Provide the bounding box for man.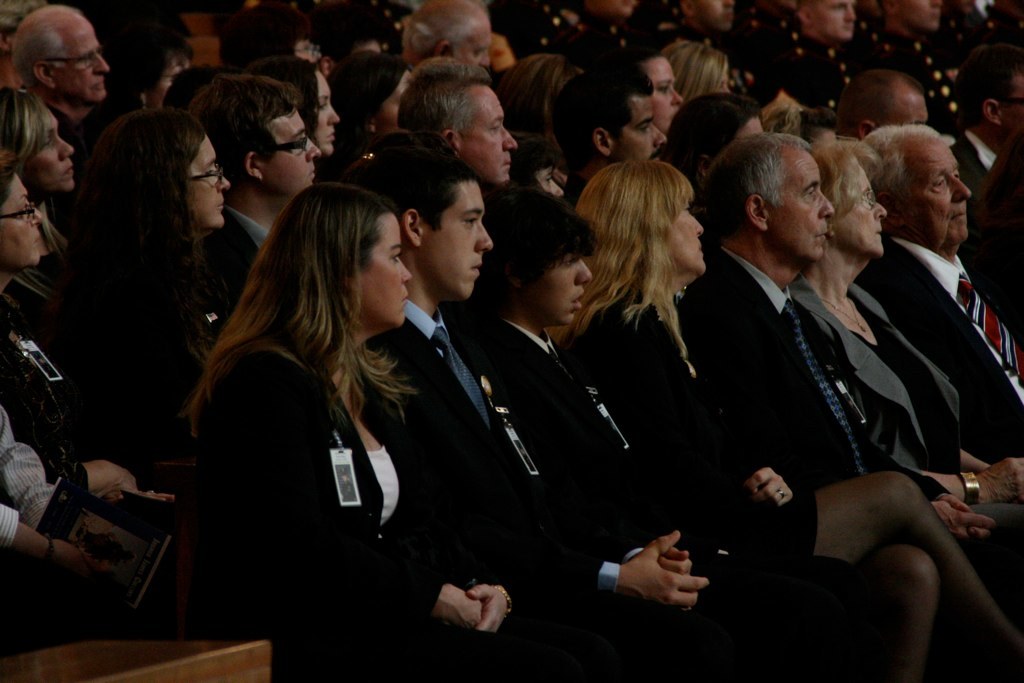
(543,59,671,197).
